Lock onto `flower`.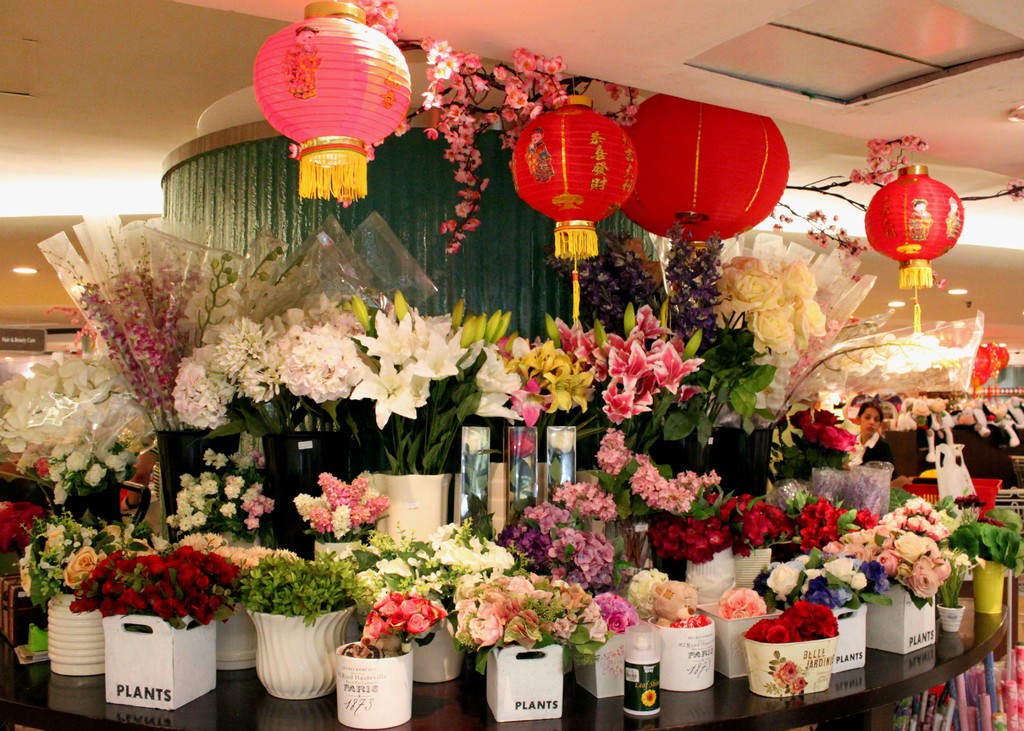
Locked: 348:357:421:432.
